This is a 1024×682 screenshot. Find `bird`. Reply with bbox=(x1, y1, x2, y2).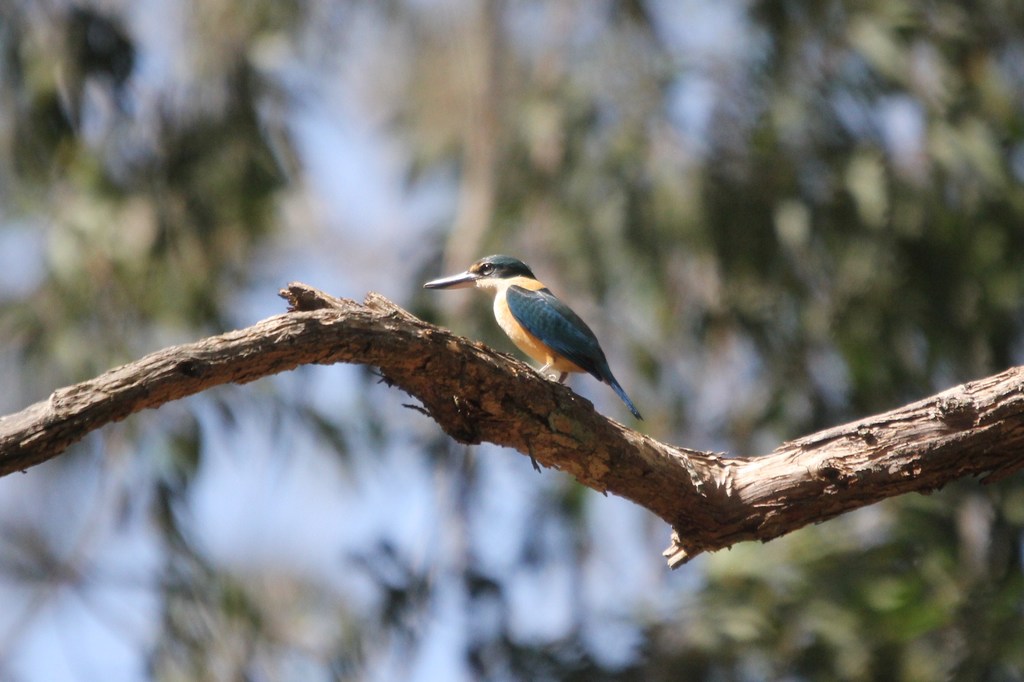
bbox=(427, 257, 656, 417).
